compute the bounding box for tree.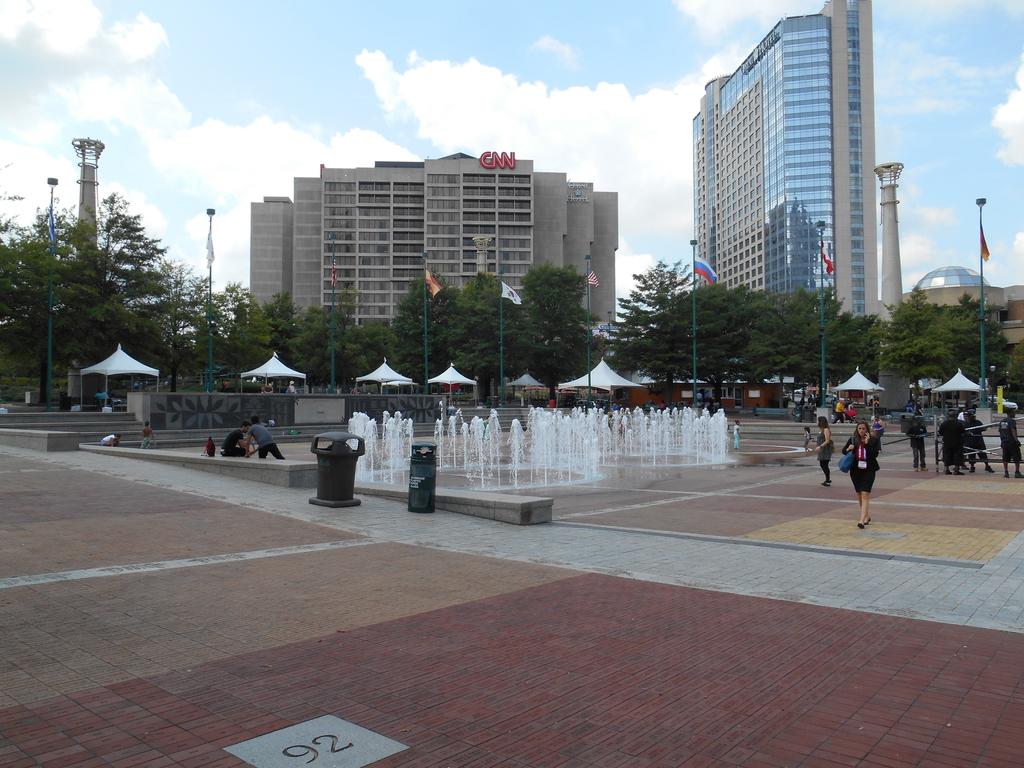
l=6, t=176, r=117, b=406.
